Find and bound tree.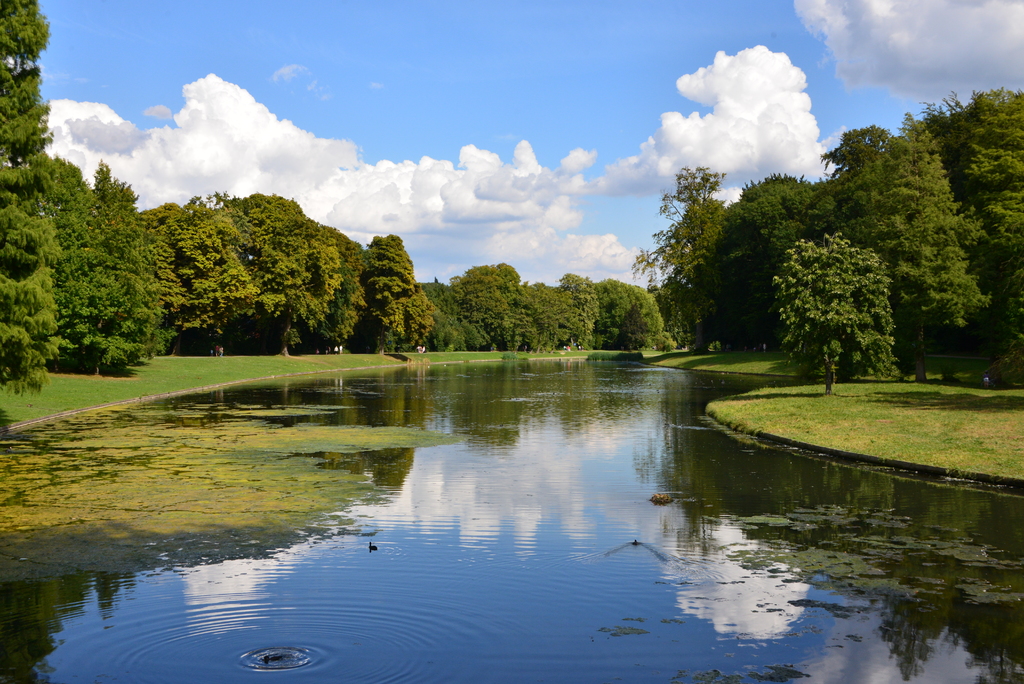
Bound: <box>360,231,420,359</box>.
